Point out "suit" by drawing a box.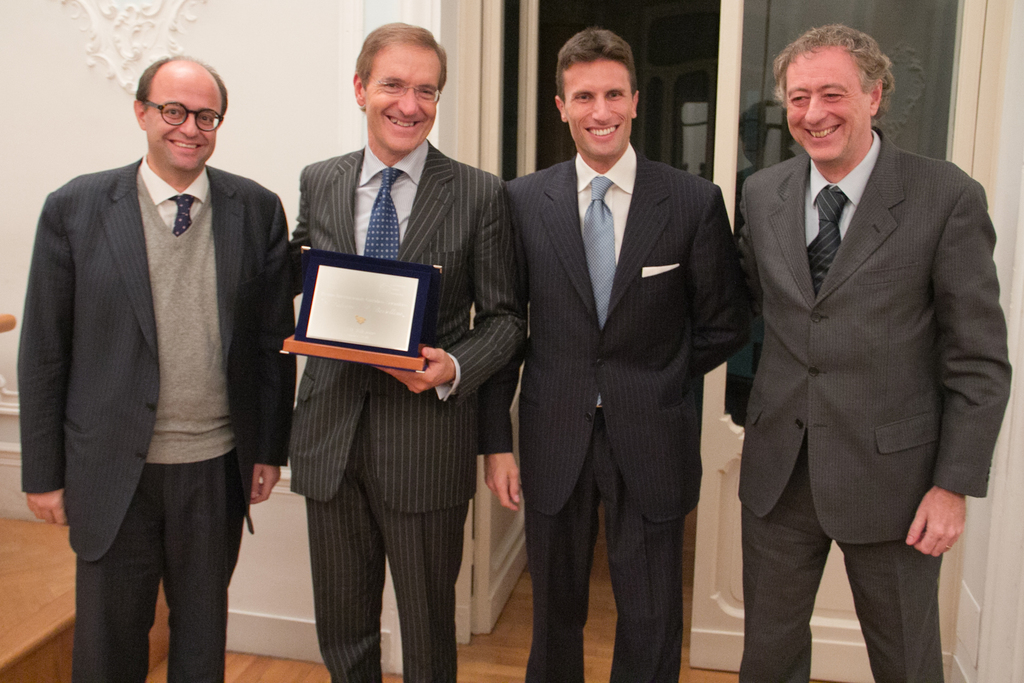
select_region(268, 146, 508, 655).
